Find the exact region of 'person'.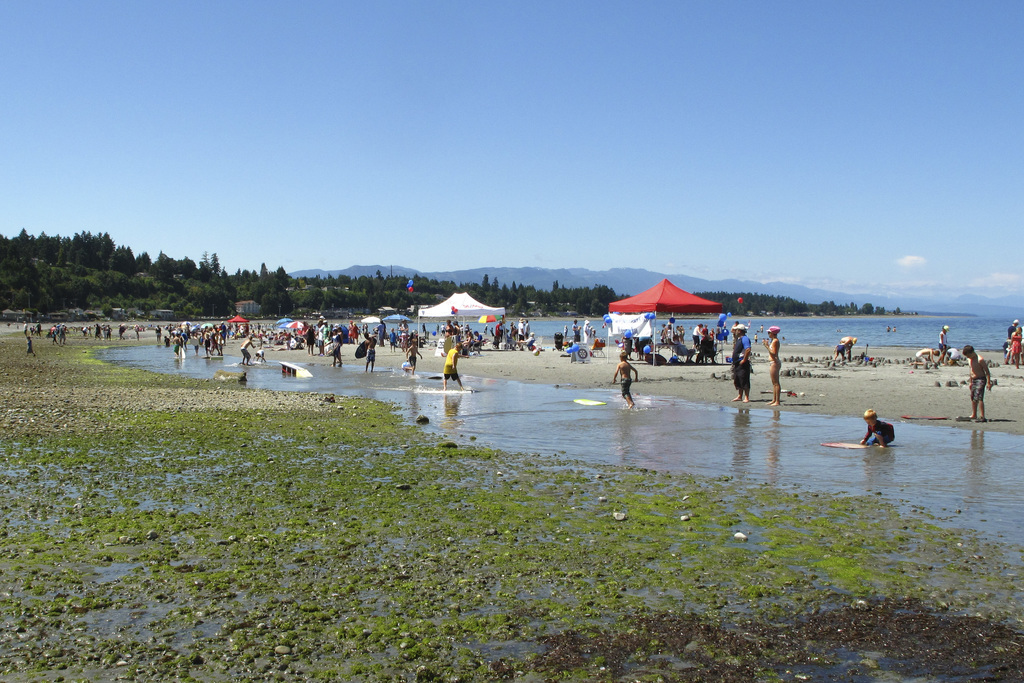
Exact region: 101 324 111 340.
